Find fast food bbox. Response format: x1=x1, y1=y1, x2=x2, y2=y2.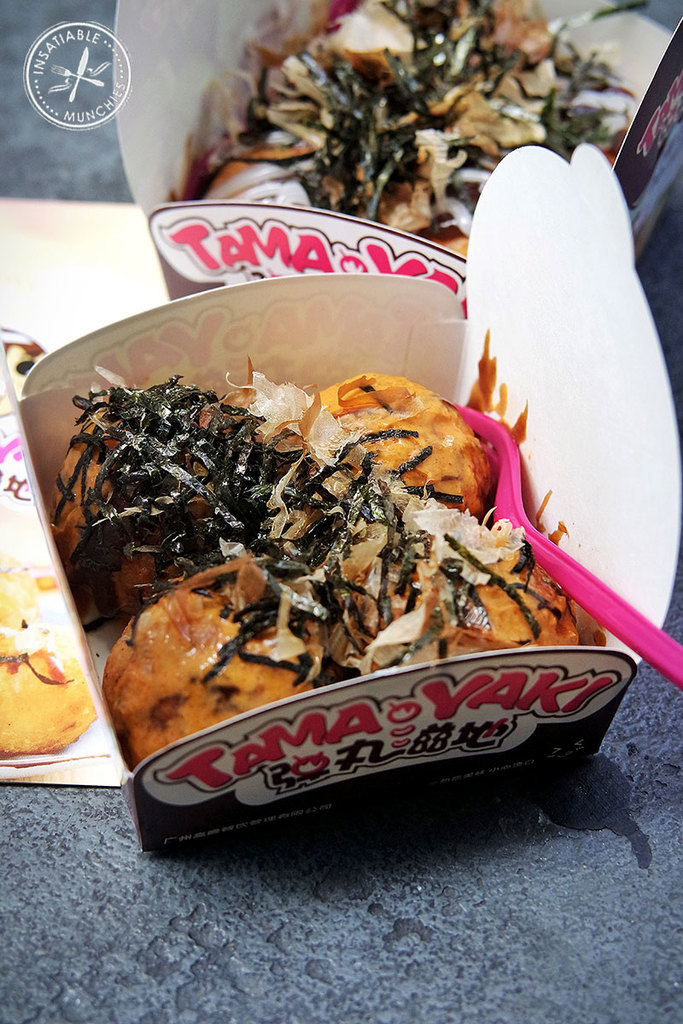
x1=58, y1=329, x2=598, y2=753.
